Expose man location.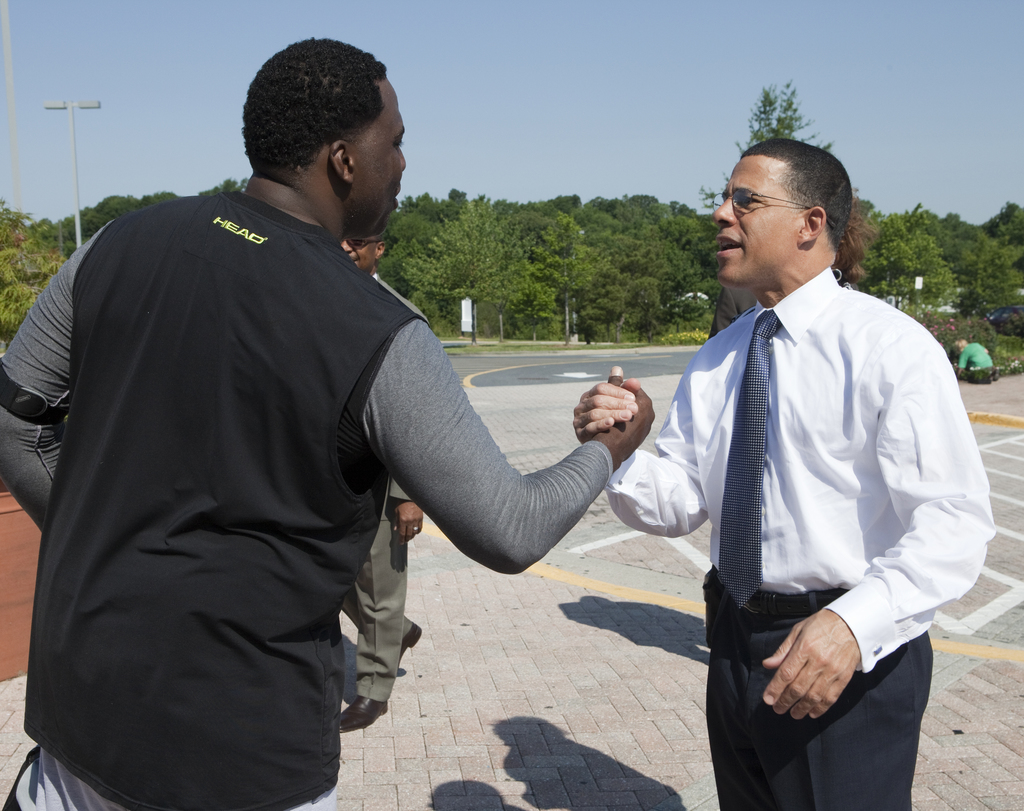
Exposed at 604, 105, 977, 799.
